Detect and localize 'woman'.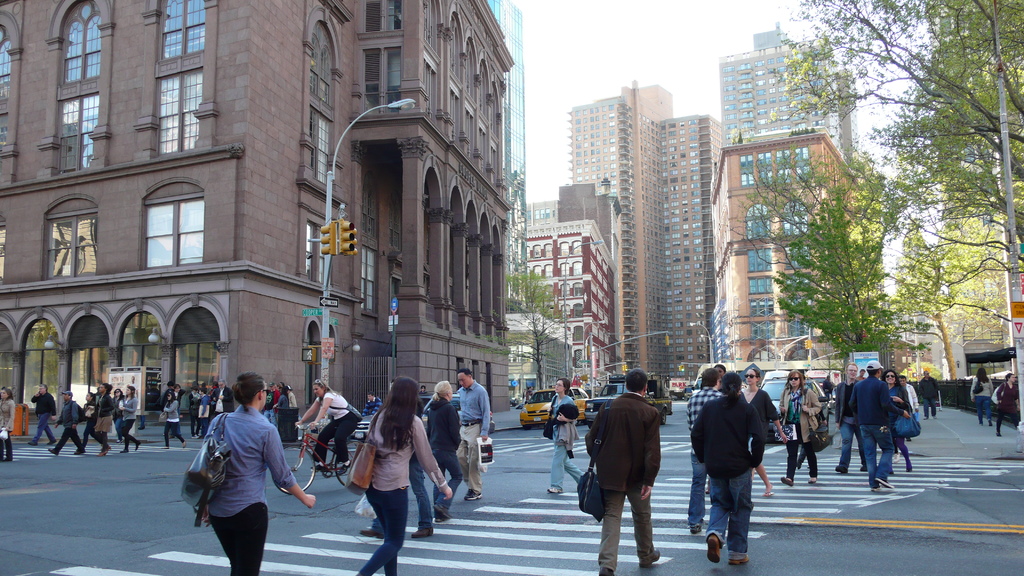
Localized at locate(883, 369, 910, 469).
